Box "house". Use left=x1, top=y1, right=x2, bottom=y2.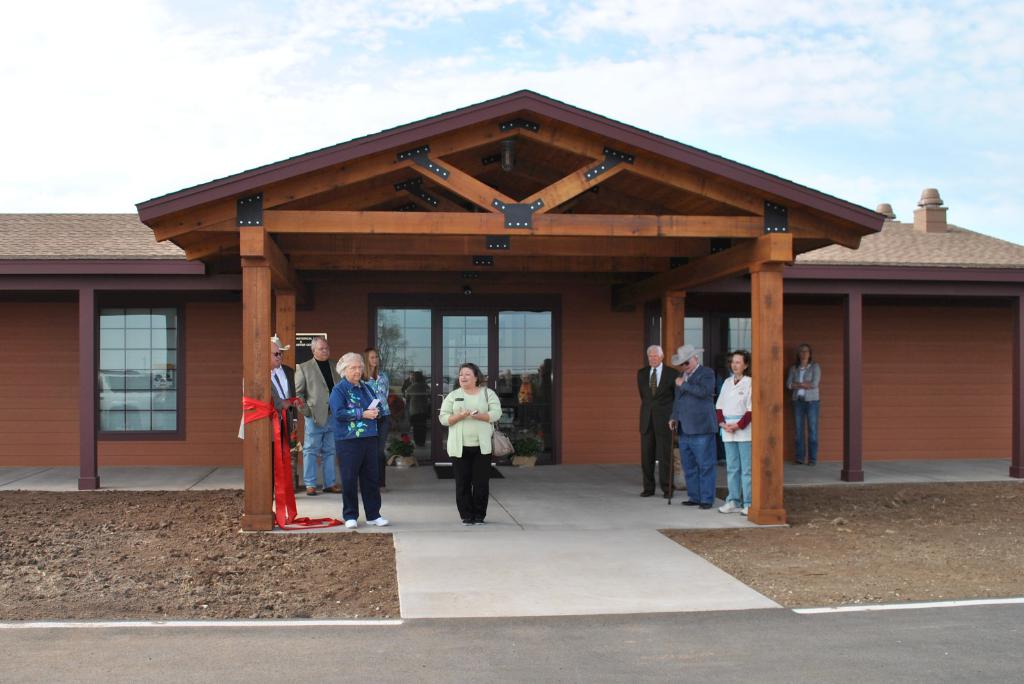
left=0, top=98, right=1023, bottom=521.
